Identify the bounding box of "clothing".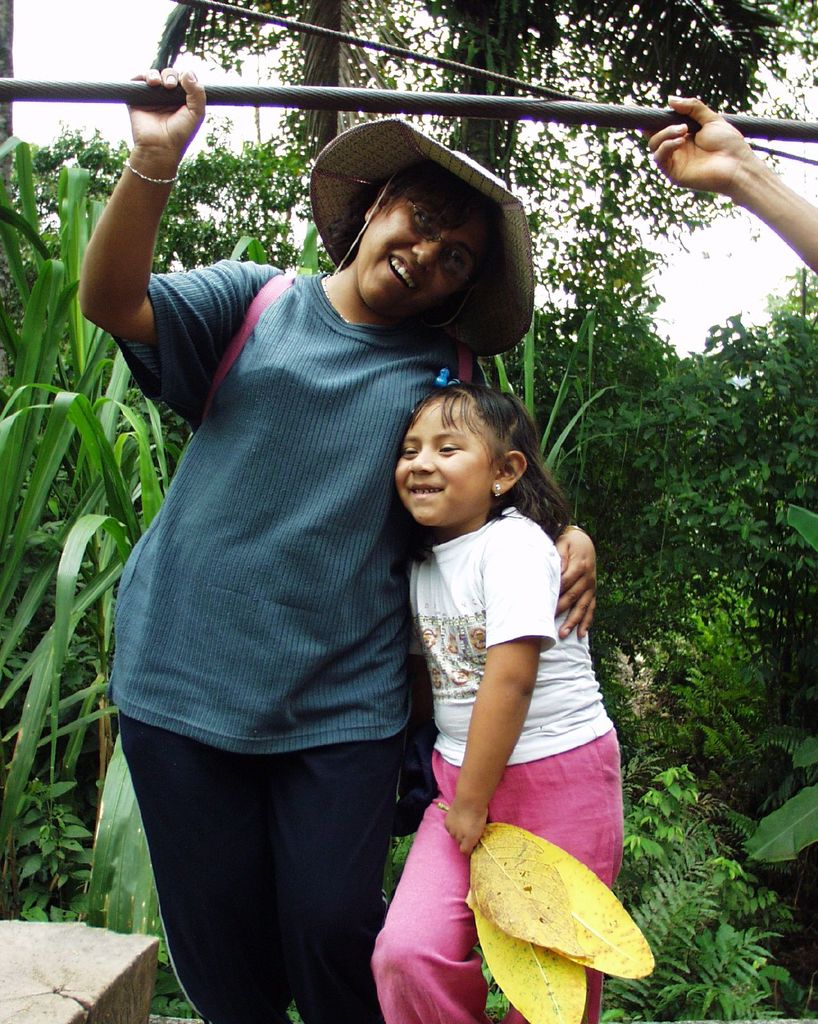
region(369, 497, 628, 1023).
